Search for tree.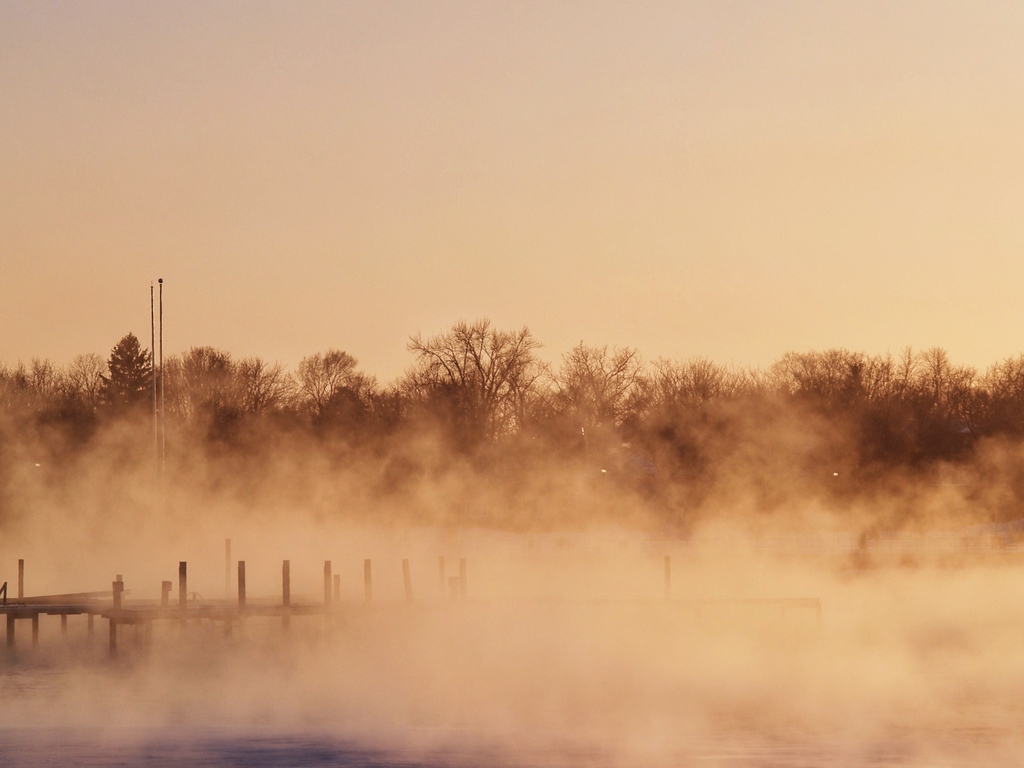
Found at x1=93, y1=329, x2=166, y2=420.
